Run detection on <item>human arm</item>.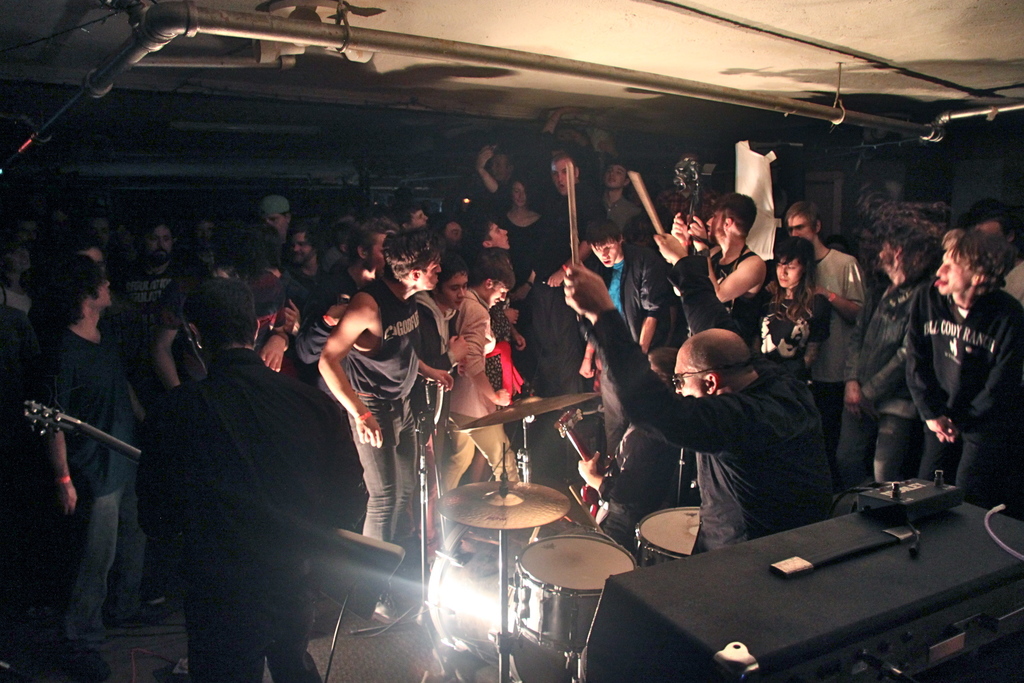
Result: 948, 295, 1023, 448.
